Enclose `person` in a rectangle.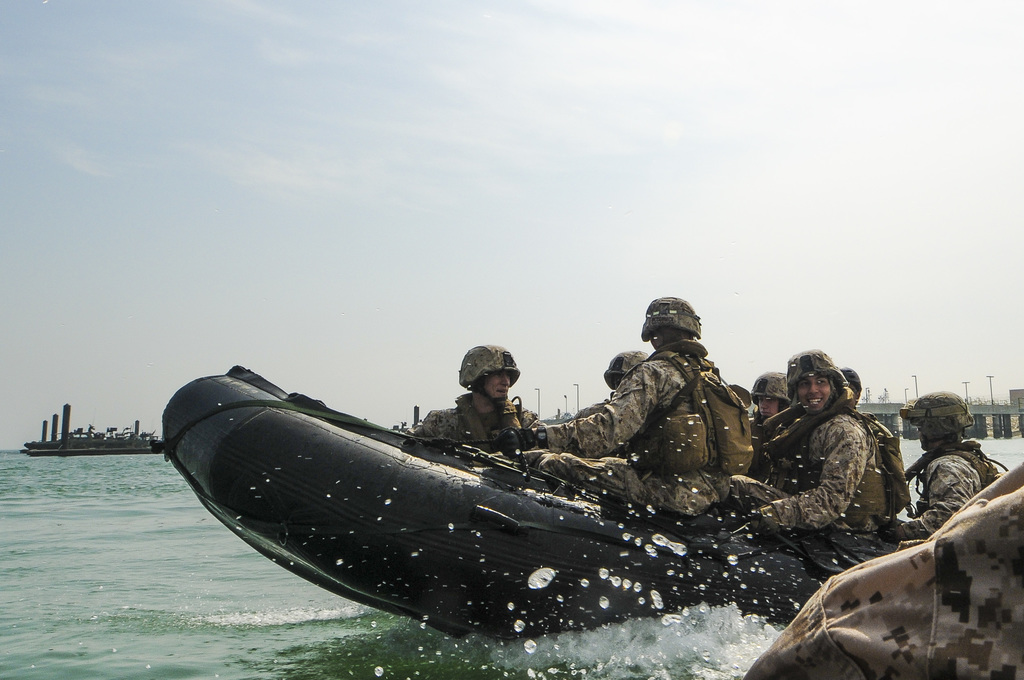
bbox=(560, 347, 656, 494).
